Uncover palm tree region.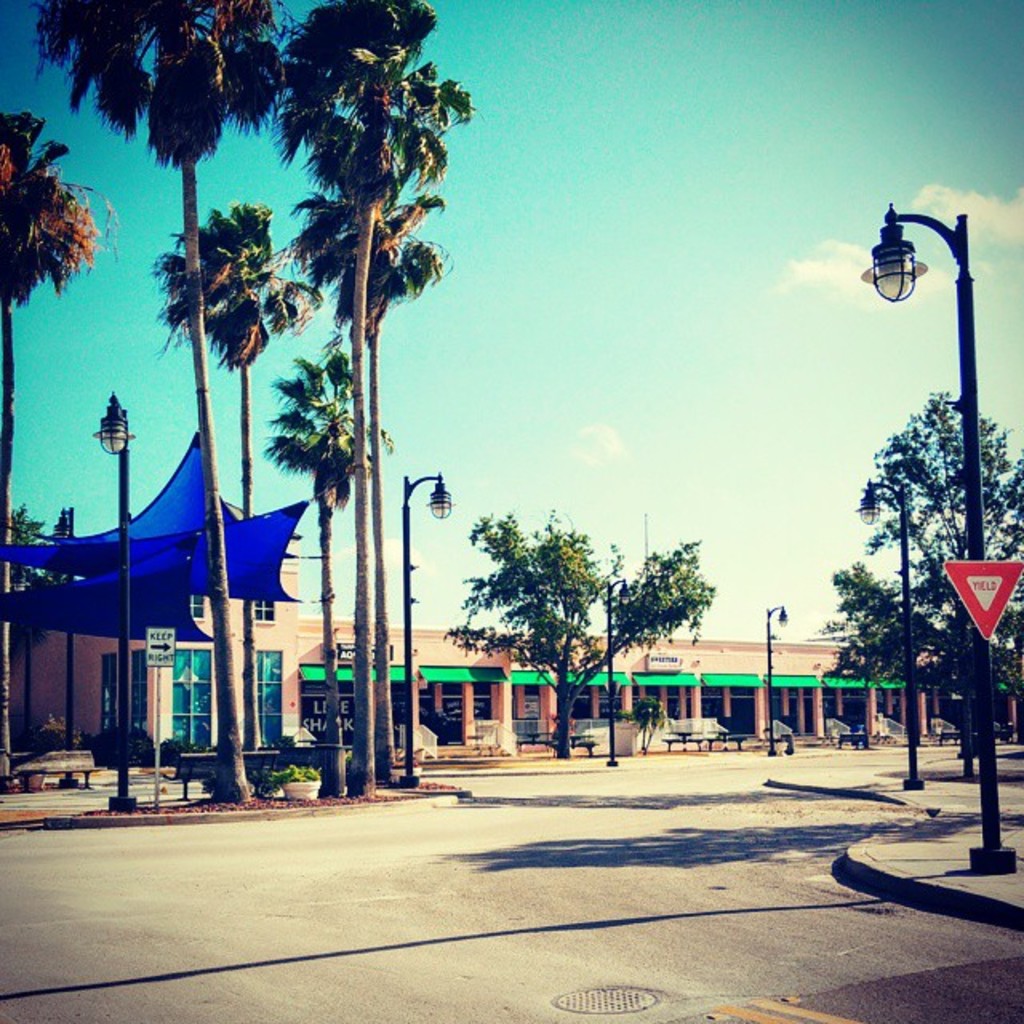
Uncovered: (left=0, top=114, right=115, bottom=790).
